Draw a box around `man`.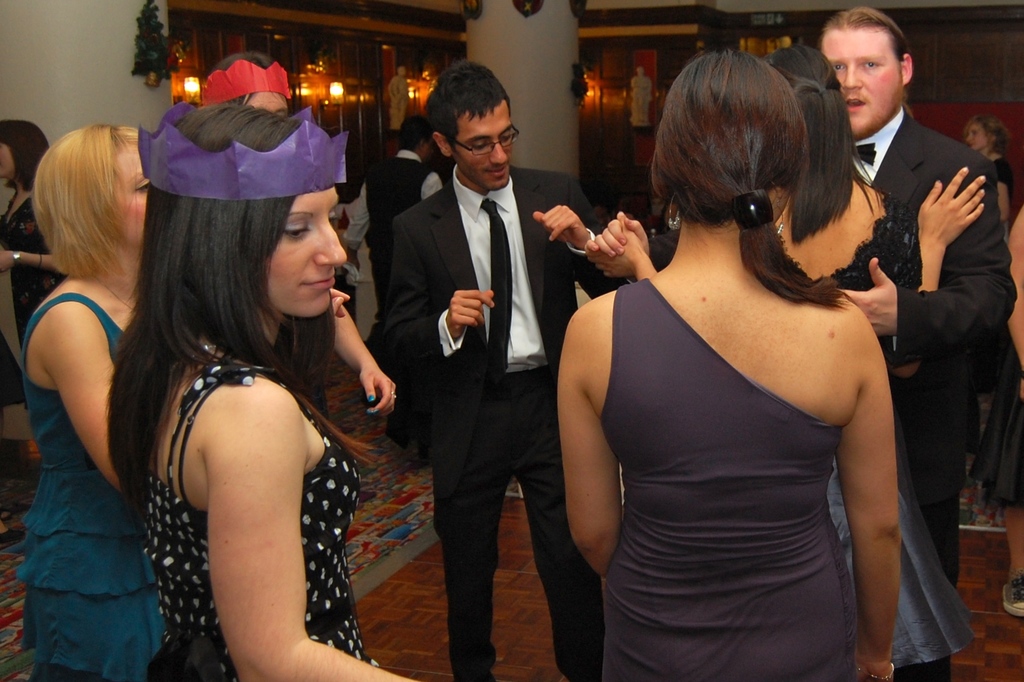
select_region(586, 3, 1016, 580).
